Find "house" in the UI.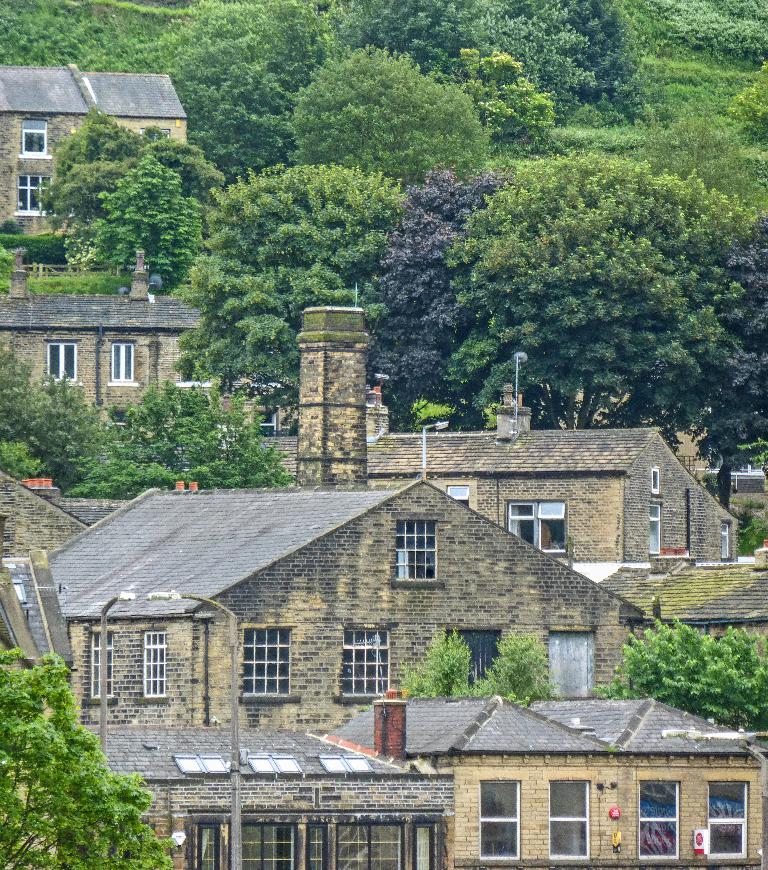
UI element at [left=0, top=304, right=645, bottom=732].
